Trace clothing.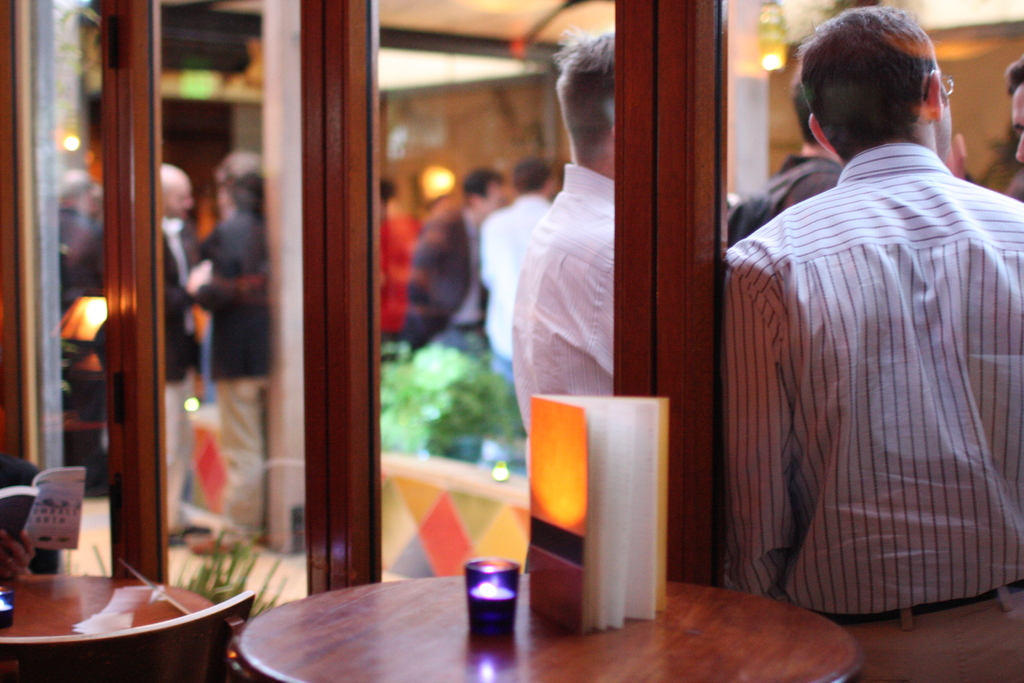
Traced to left=481, top=189, right=553, bottom=379.
